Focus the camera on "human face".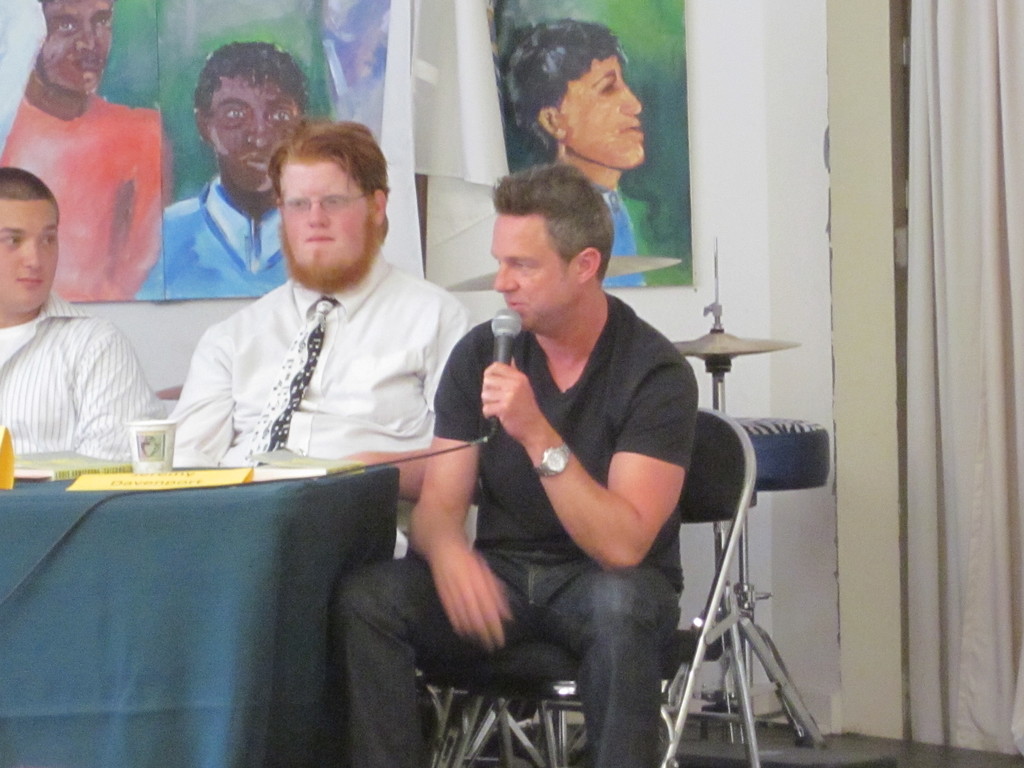
Focus region: {"x1": 492, "y1": 217, "x2": 579, "y2": 332}.
